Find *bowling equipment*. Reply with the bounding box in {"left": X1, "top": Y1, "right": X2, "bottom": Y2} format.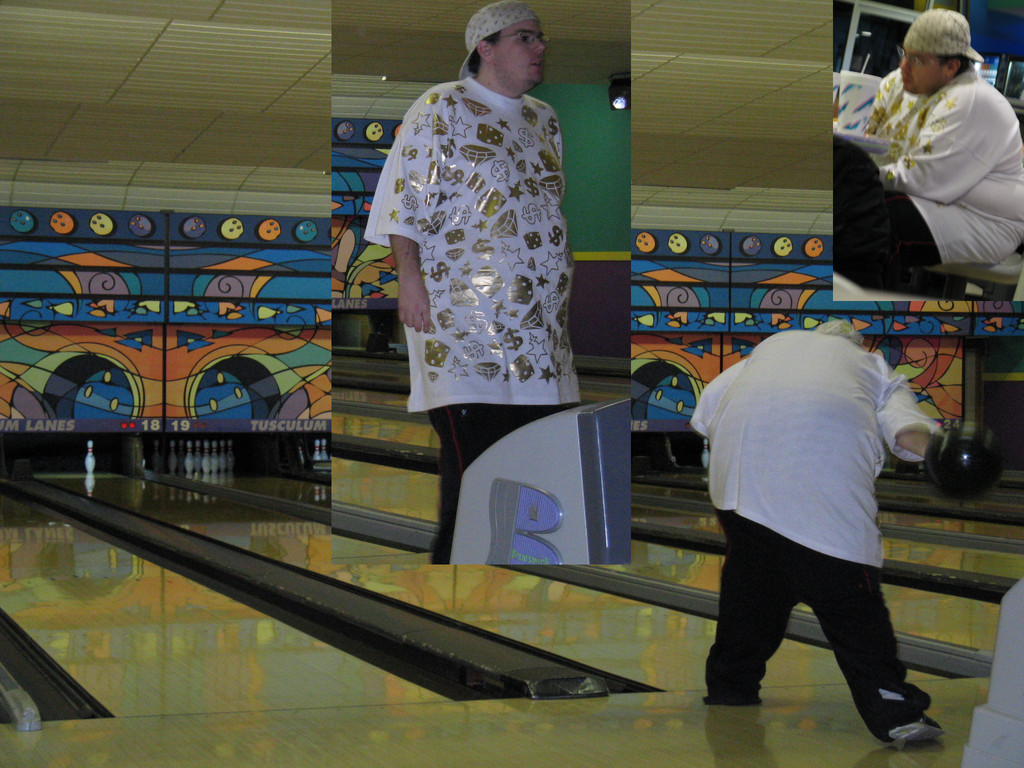
{"left": 692, "top": 433, "right": 726, "bottom": 468}.
